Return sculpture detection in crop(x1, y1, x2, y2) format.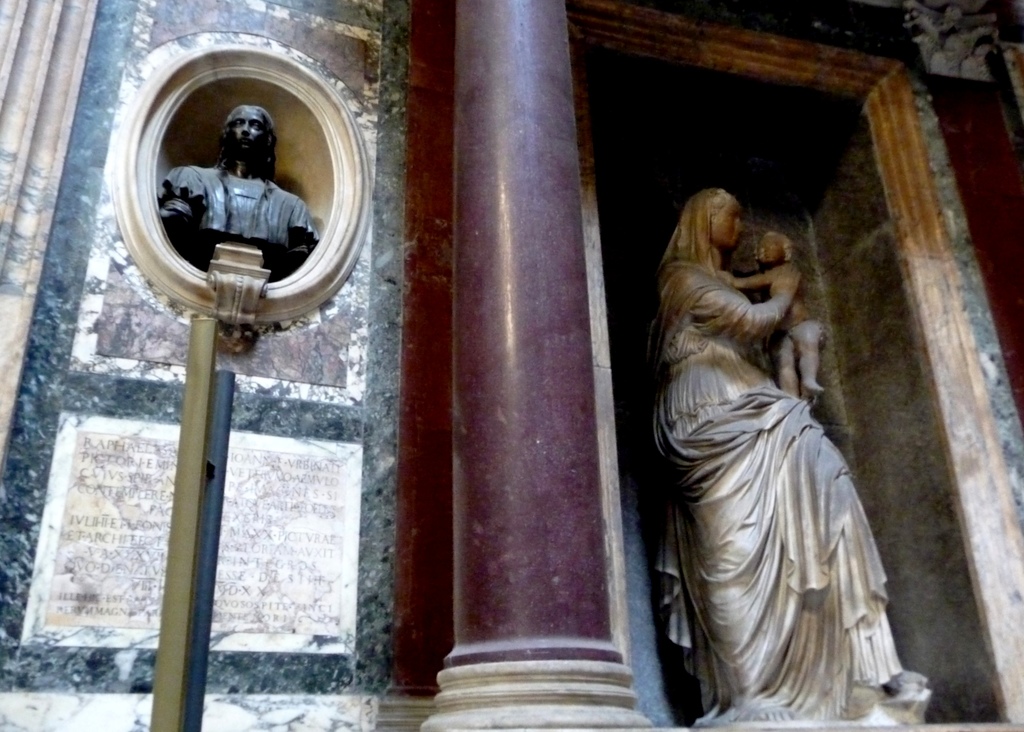
crop(652, 158, 908, 731).
